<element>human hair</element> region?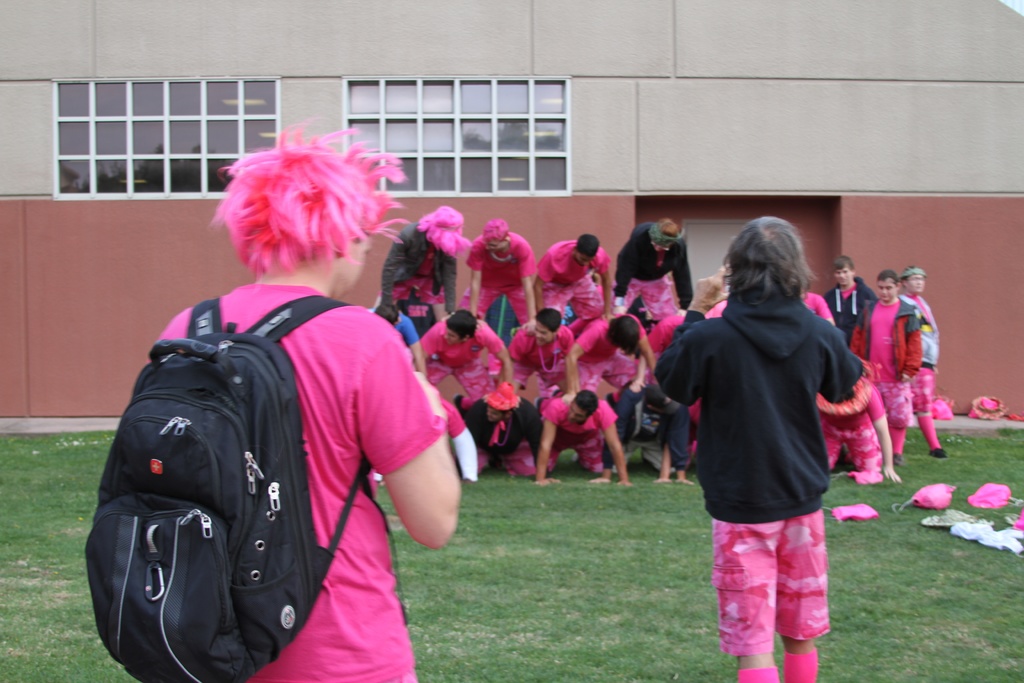
detection(207, 115, 416, 265)
